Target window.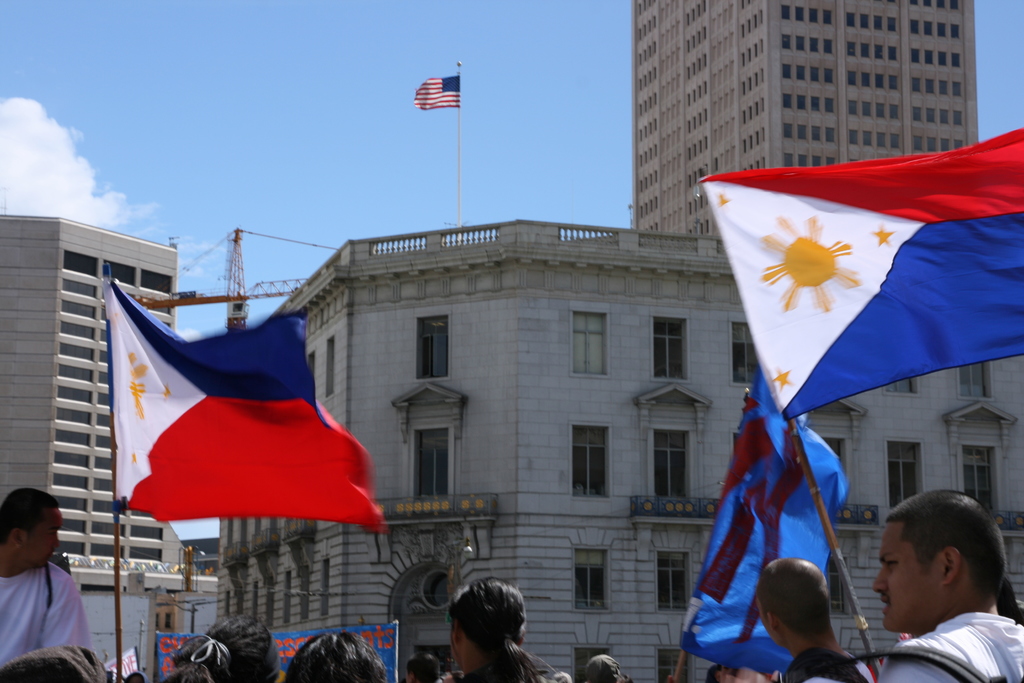
Target region: 569, 416, 614, 500.
